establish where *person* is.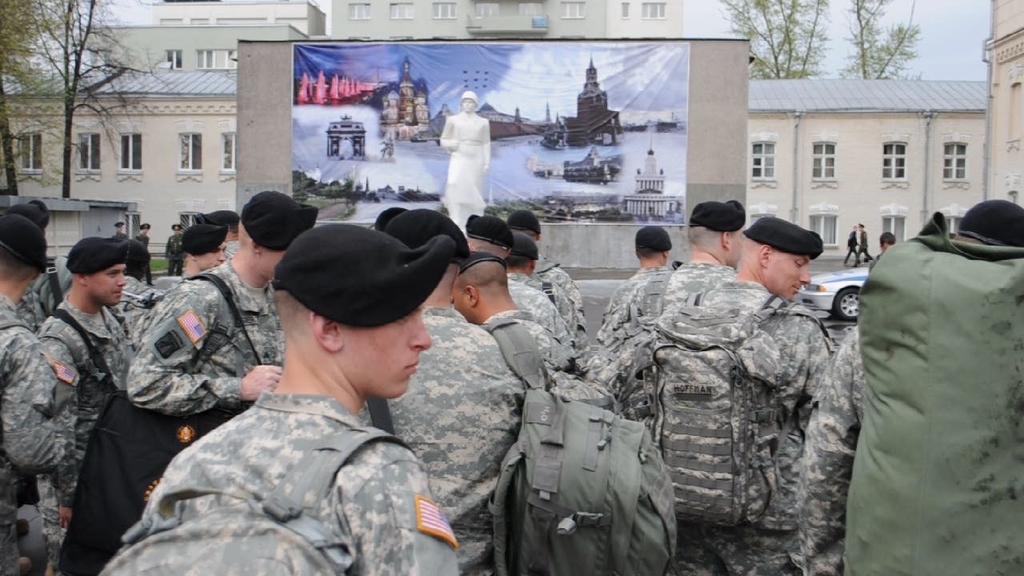
Established at <box>0,202,89,575</box>.
